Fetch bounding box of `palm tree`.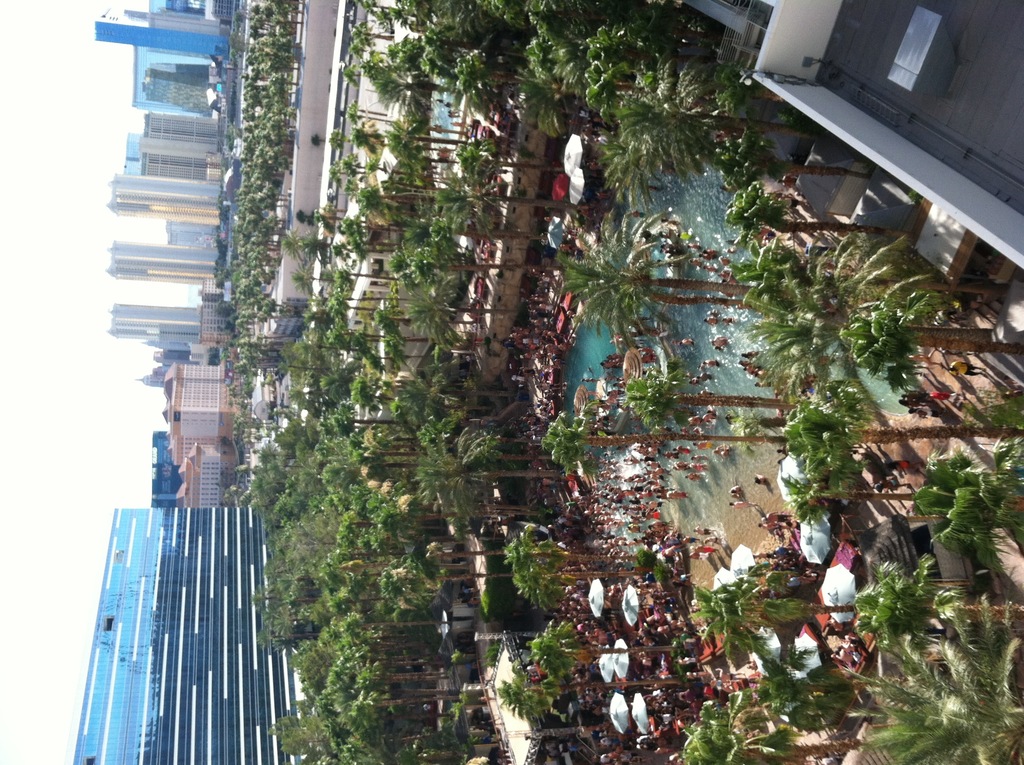
Bbox: 787, 402, 993, 463.
